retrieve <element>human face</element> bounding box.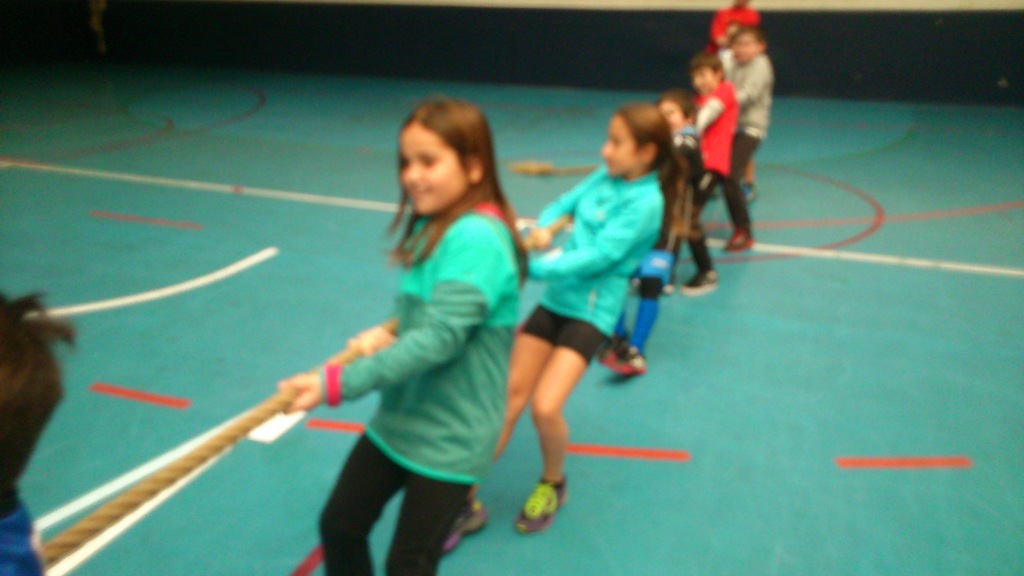
Bounding box: [x1=402, y1=119, x2=466, y2=211].
